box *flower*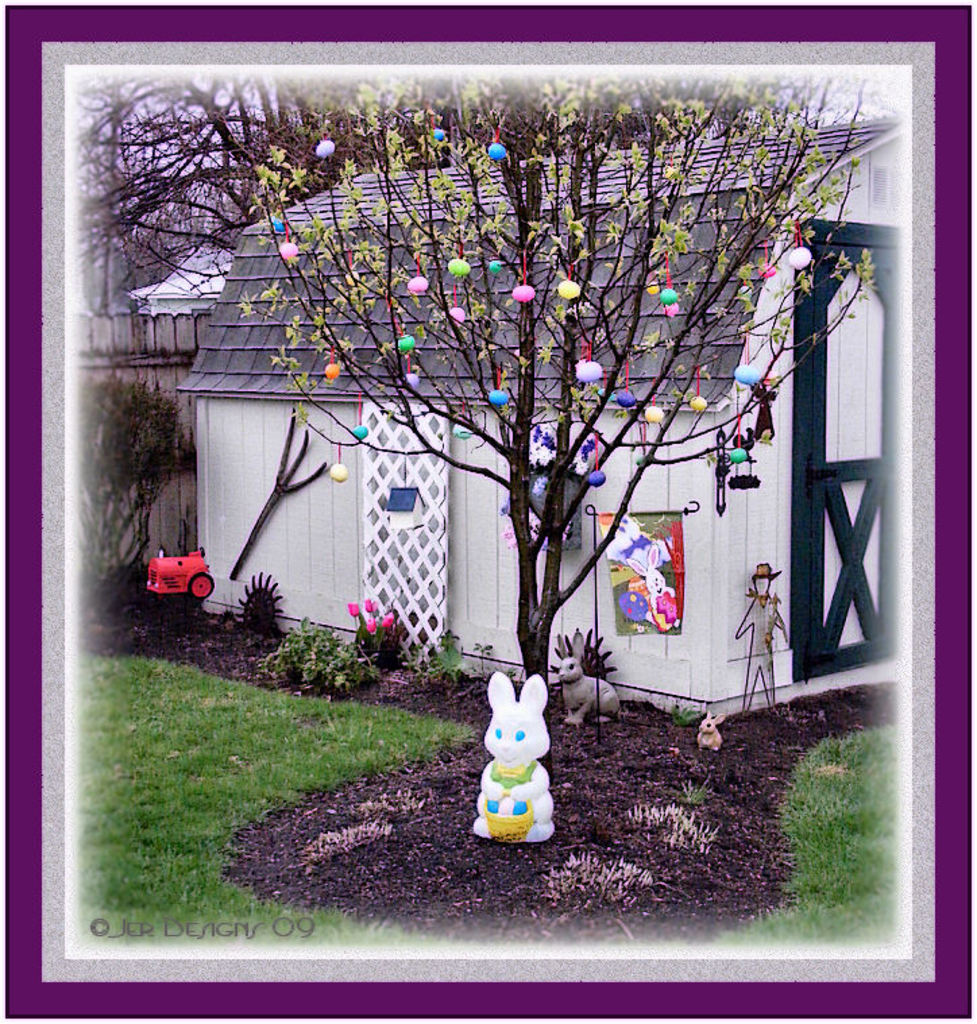
{"x1": 611, "y1": 394, "x2": 636, "y2": 406}
